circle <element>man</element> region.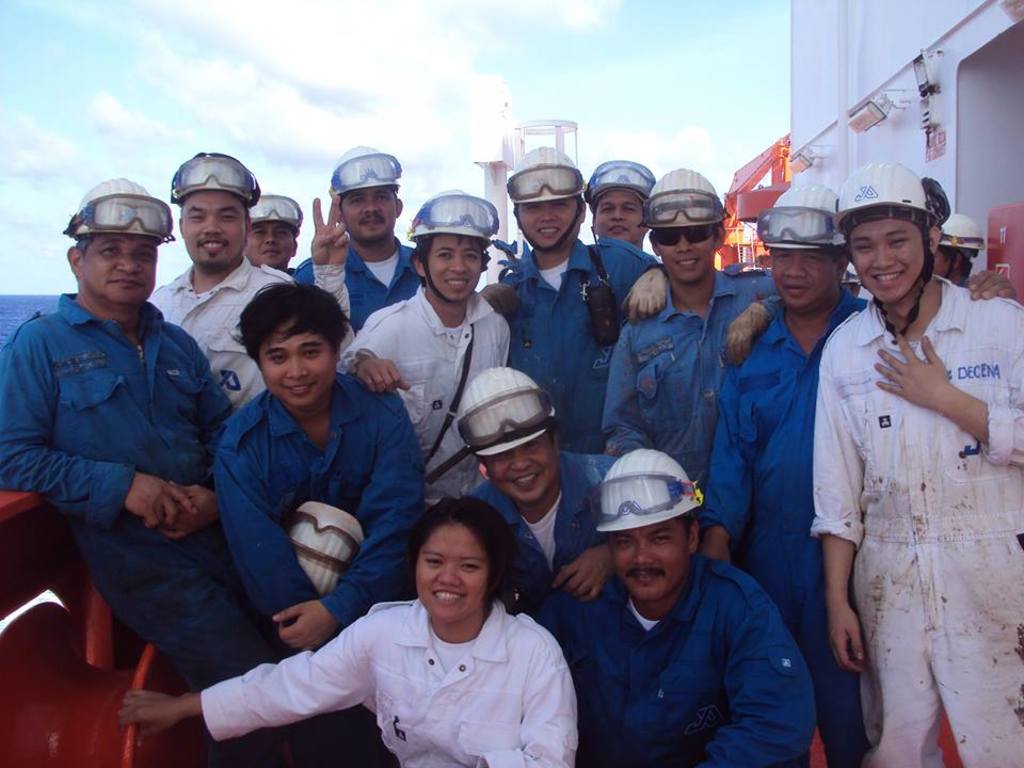
Region: region(594, 163, 789, 481).
